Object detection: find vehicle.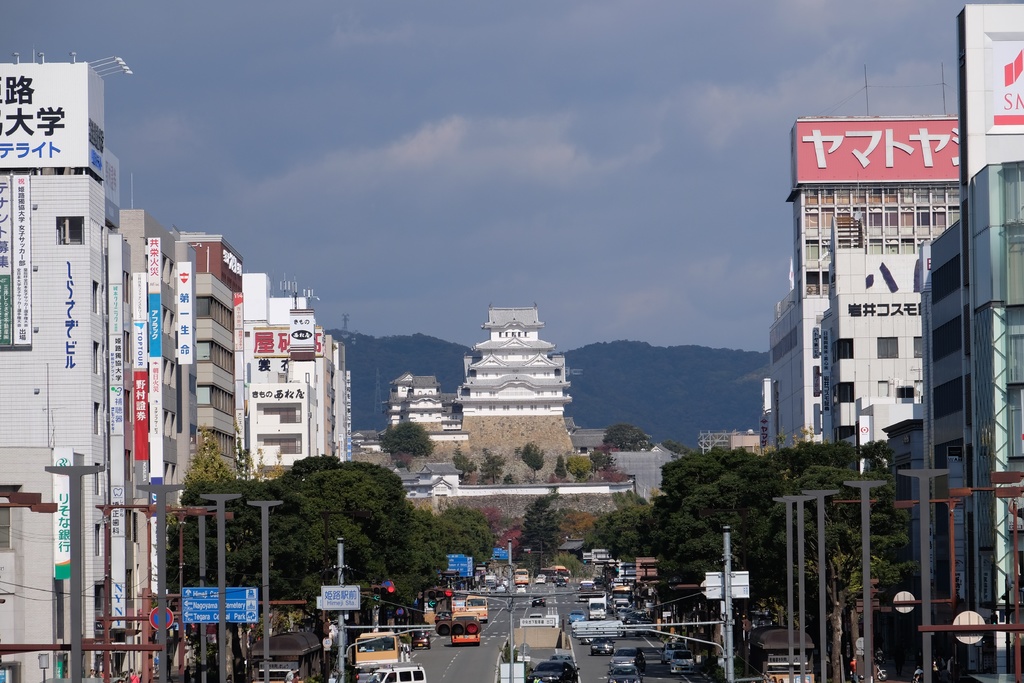
crop(493, 584, 509, 594).
